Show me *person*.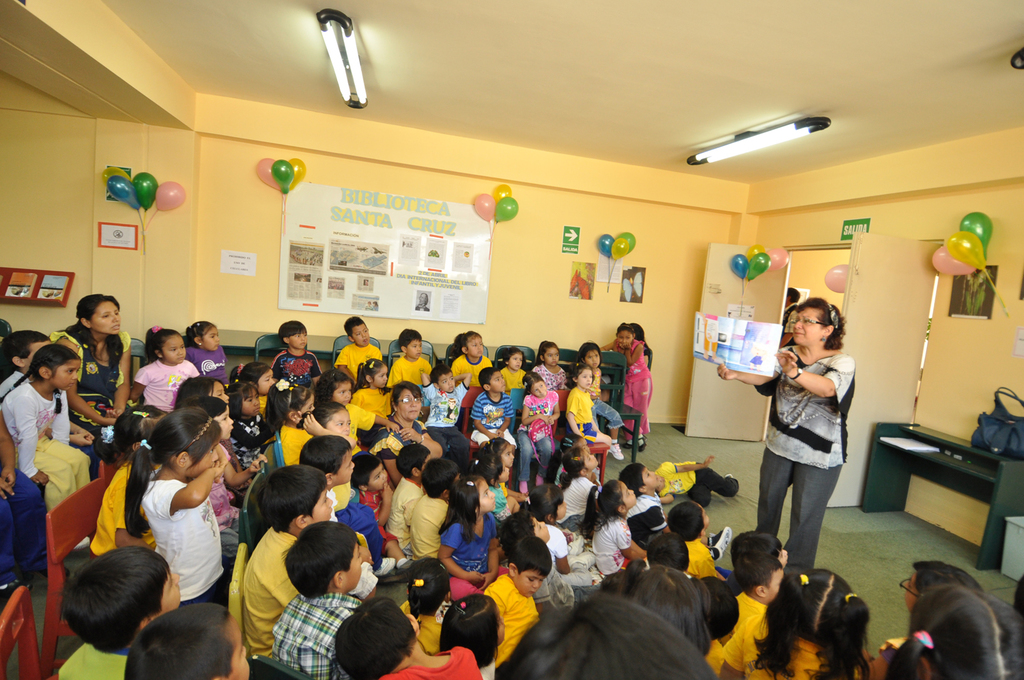
*person* is here: BBox(482, 536, 554, 671).
